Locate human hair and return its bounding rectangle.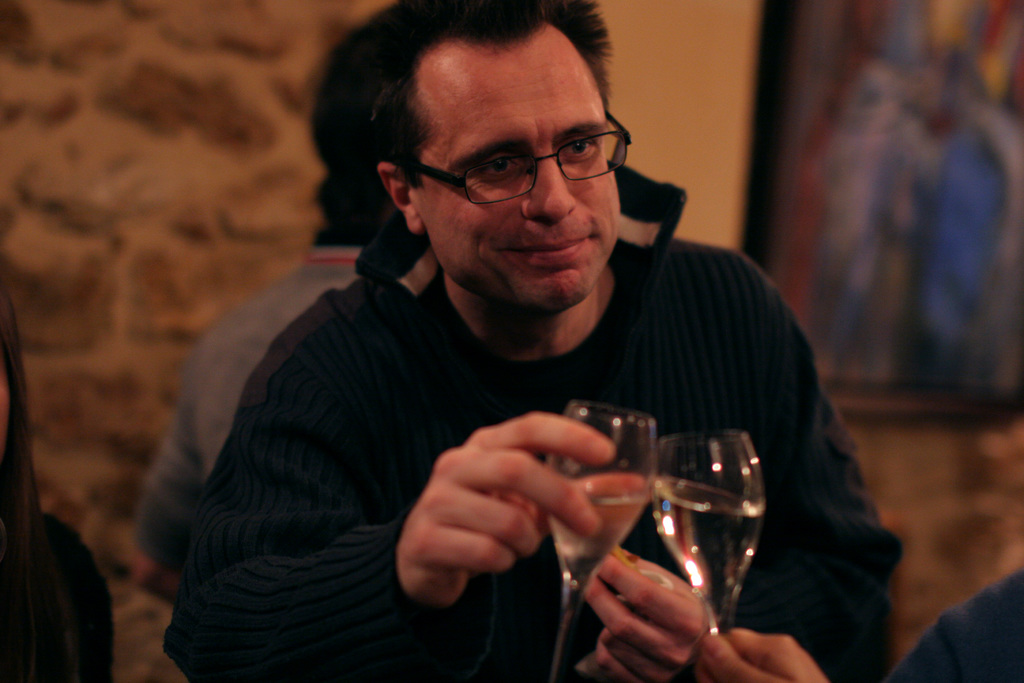
Rect(374, 0, 612, 193).
